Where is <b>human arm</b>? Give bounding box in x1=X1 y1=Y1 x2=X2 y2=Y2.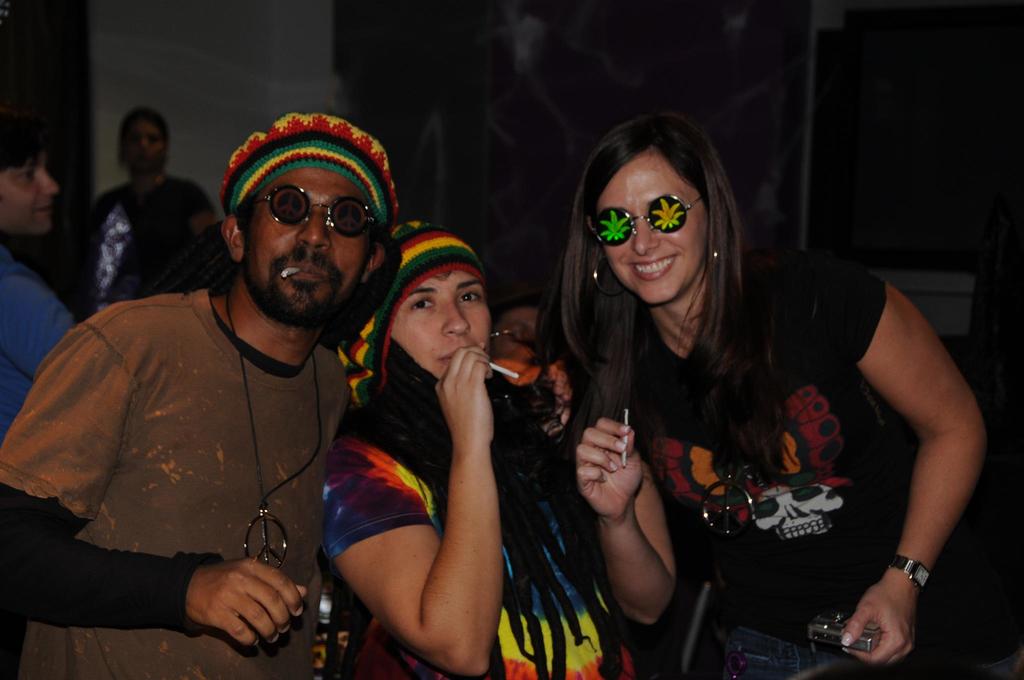
x1=483 y1=83 x2=575 y2=426.
